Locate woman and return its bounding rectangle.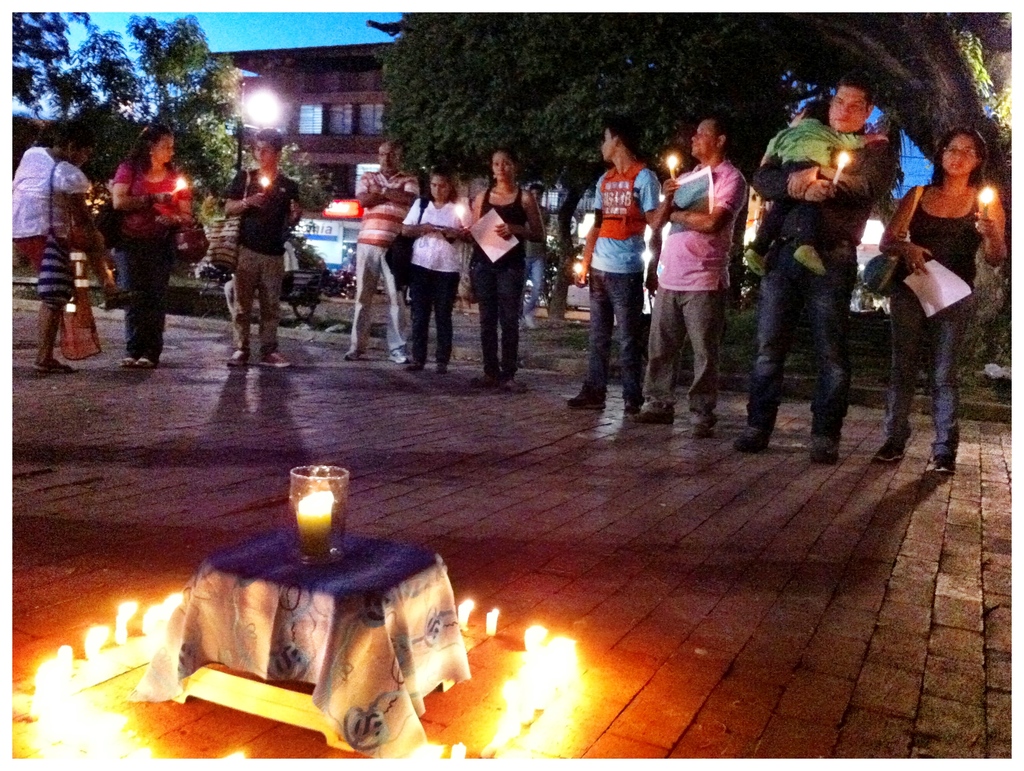
select_region(12, 120, 140, 377).
